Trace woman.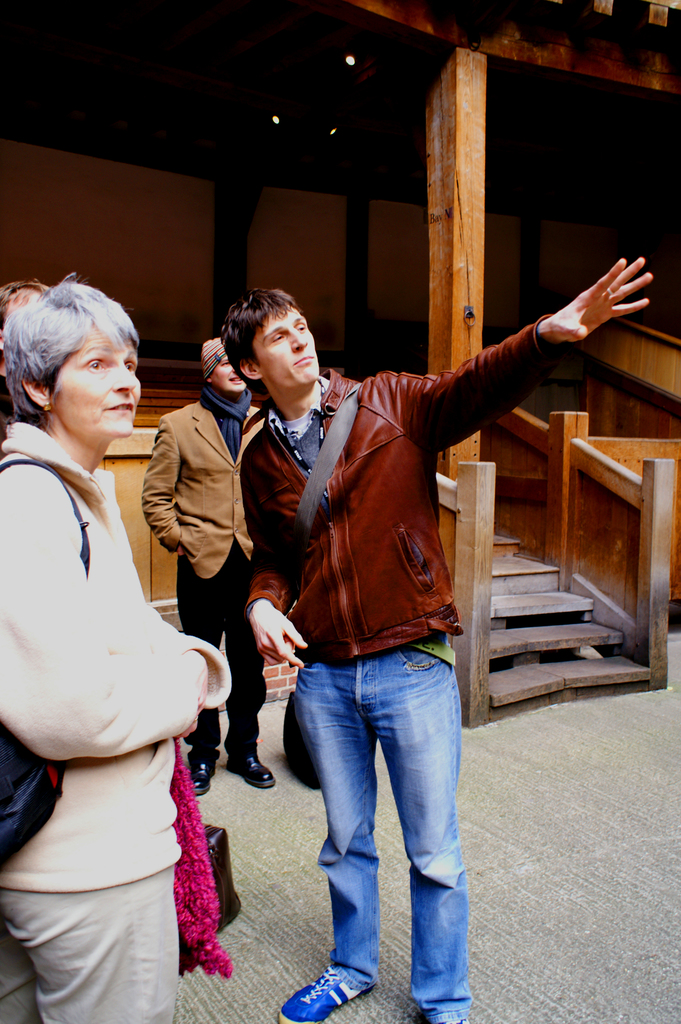
Traced to 1,283,229,1023.
